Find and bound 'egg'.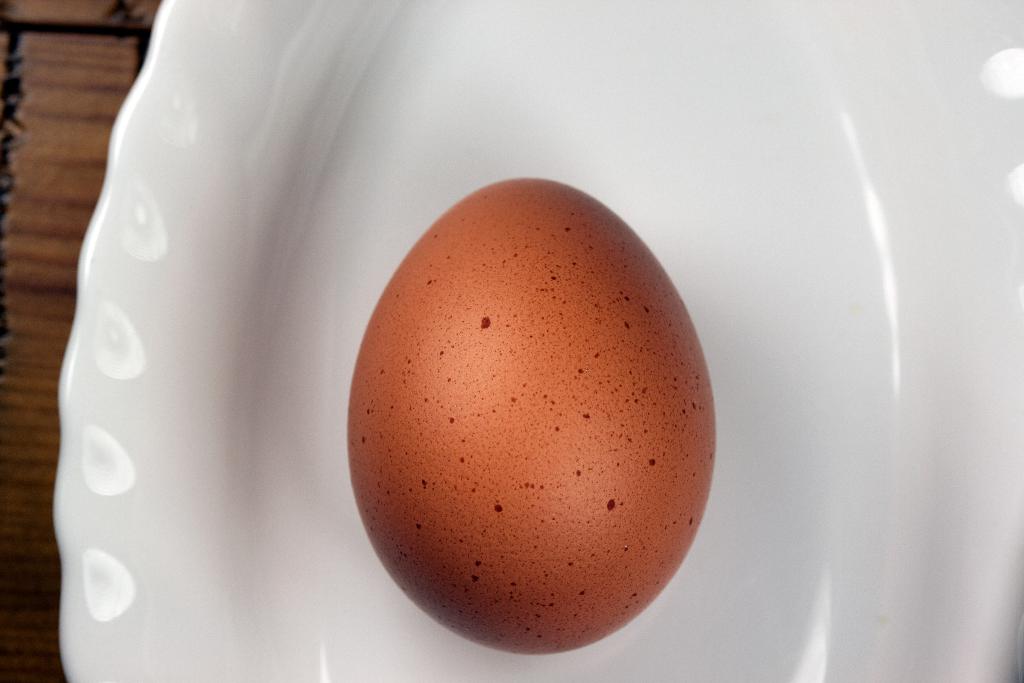
Bound: [left=350, top=176, right=716, bottom=655].
